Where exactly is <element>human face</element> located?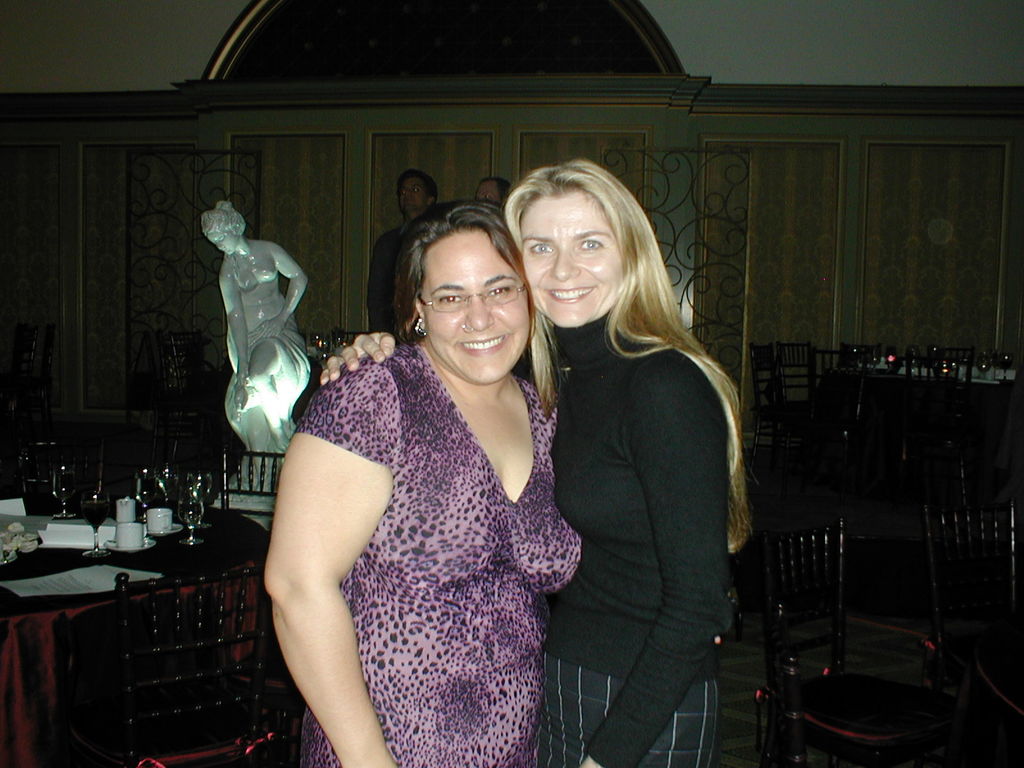
Its bounding box is box(475, 182, 503, 204).
